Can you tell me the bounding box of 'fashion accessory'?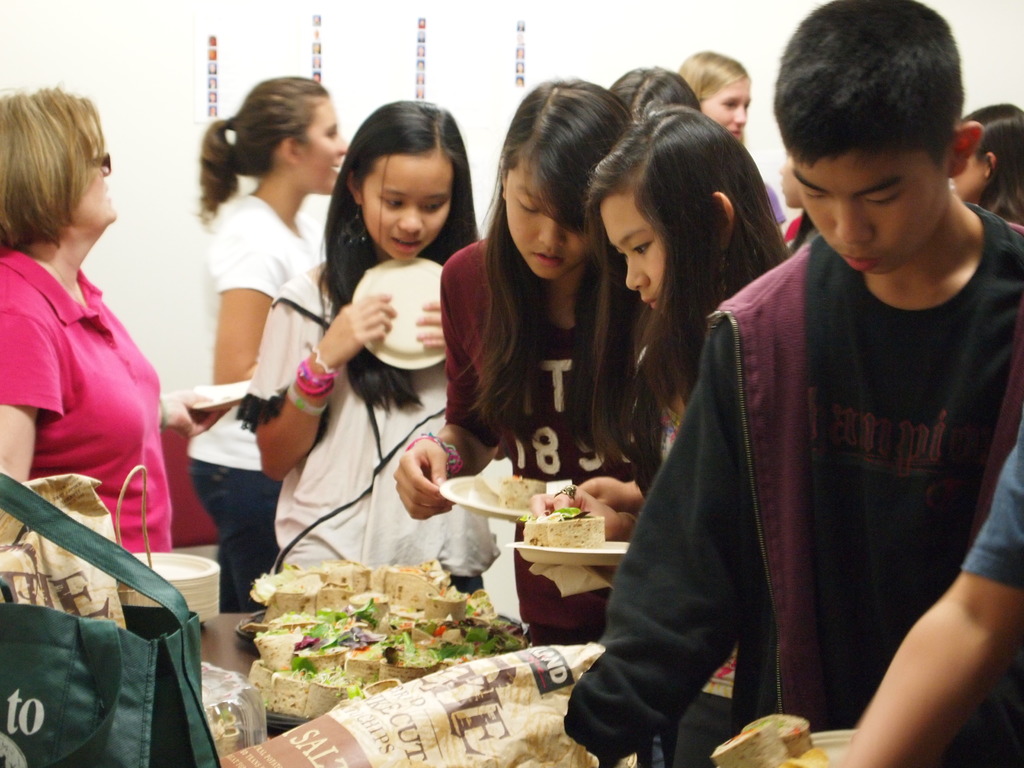
BBox(339, 204, 368, 250).
